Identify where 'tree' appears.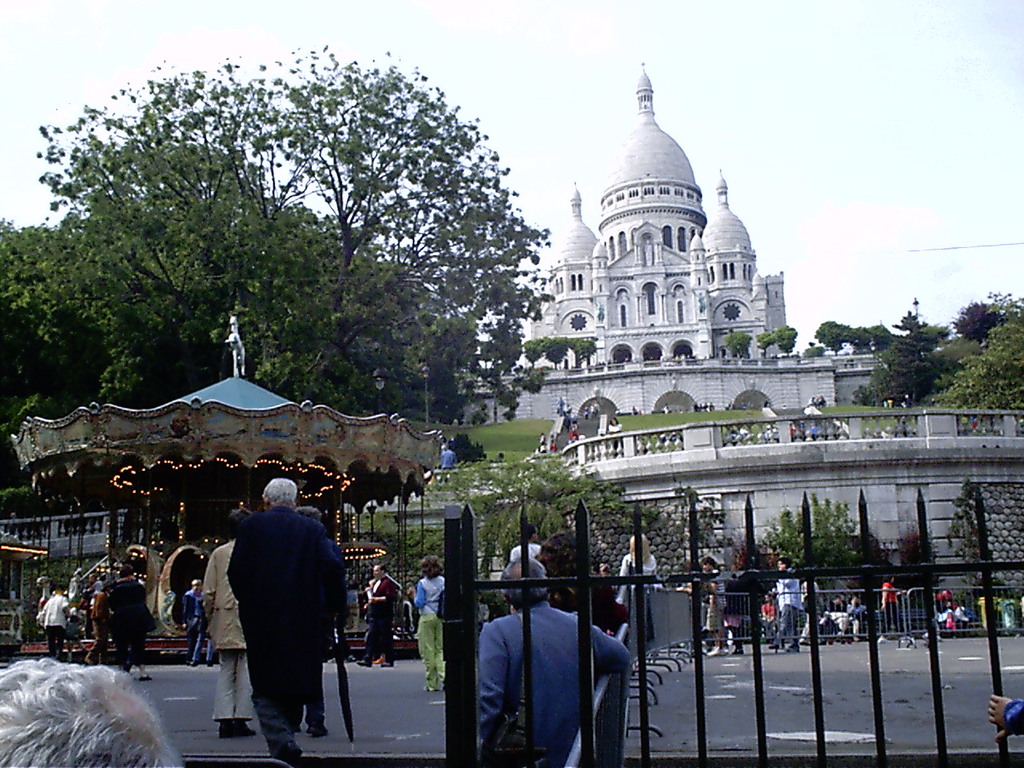
Appears at {"x1": 520, "y1": 336, "x2": 542, "y2": 372}.
